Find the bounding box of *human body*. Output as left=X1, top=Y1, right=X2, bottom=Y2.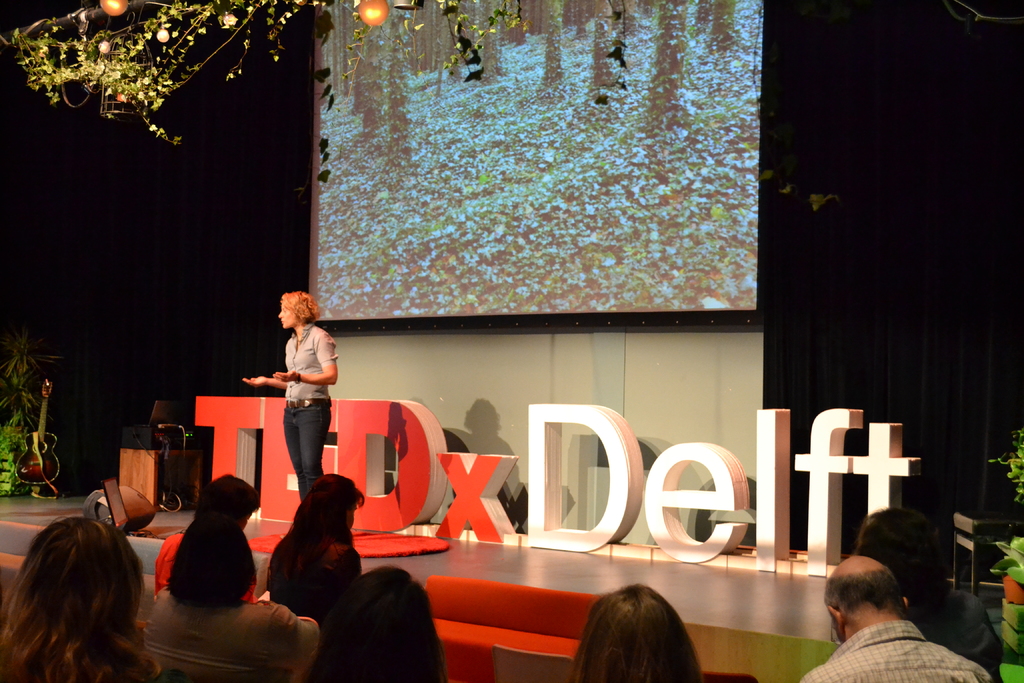
left=257, top=293, right=340, bottom=544.
